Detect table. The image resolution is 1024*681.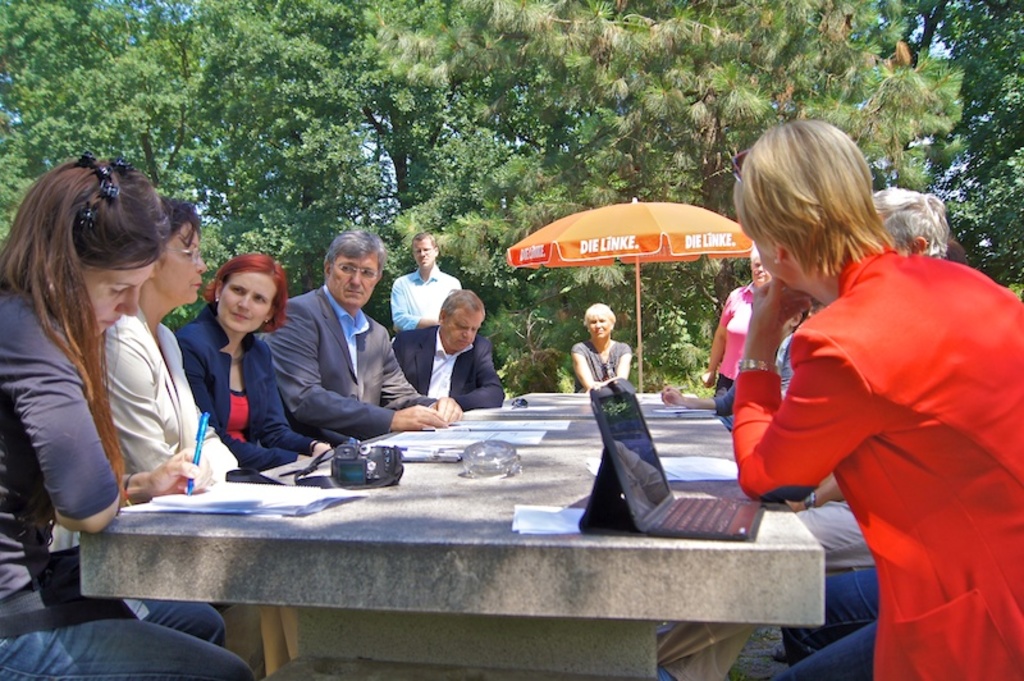
{"left": 65, "top": 410, "right": 788, "bottom": 620}.
